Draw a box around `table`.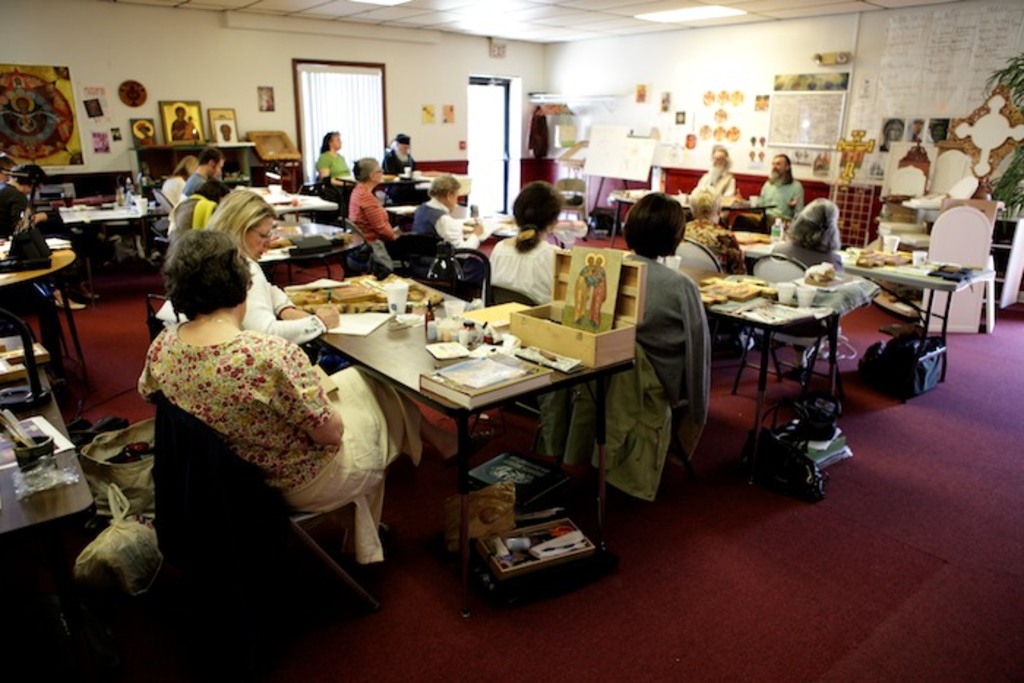
bbox=(709, 187, 774, 244).
